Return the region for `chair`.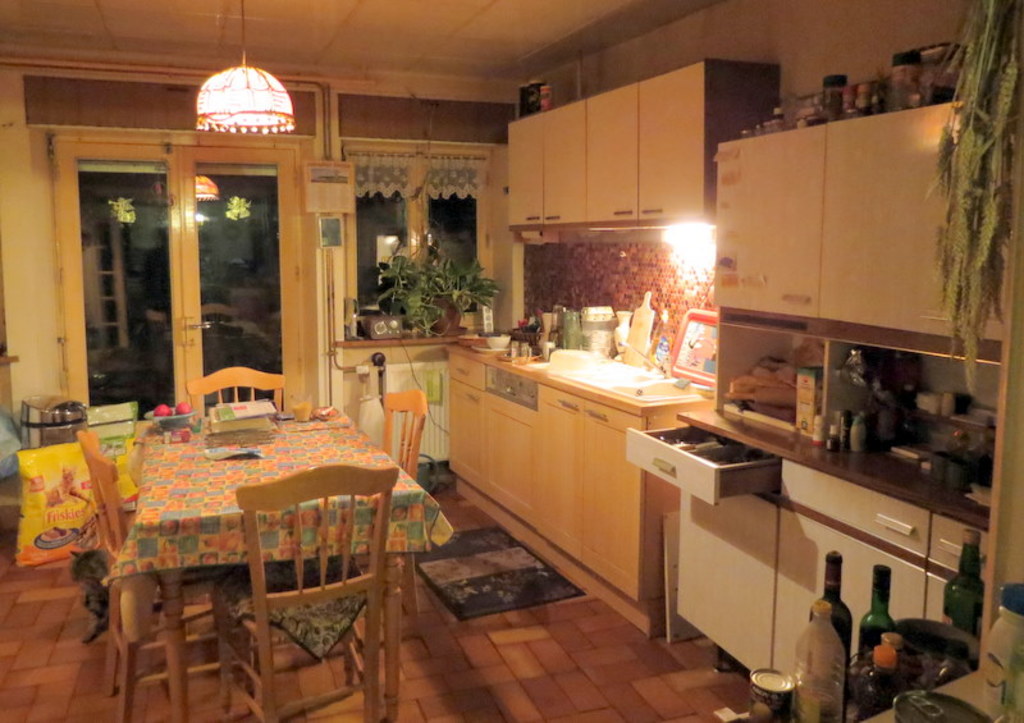
crop(186, 370, 289, 415).
